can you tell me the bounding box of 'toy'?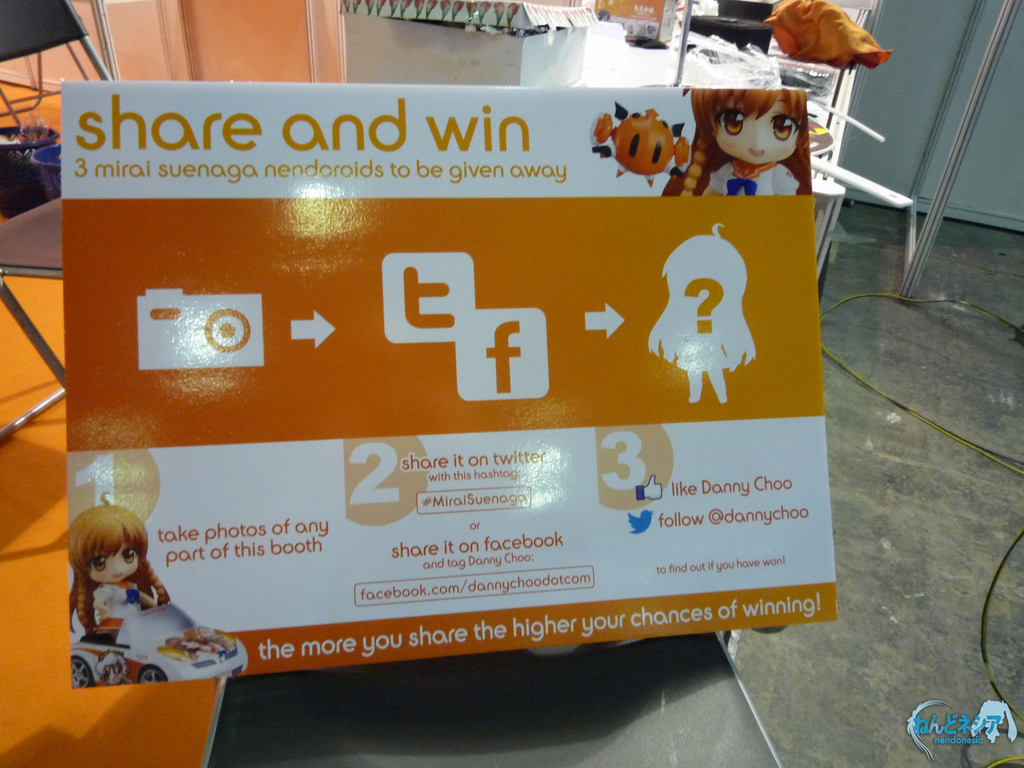
pyautogui.locateOnScreen(653, 90, 815, 212).
